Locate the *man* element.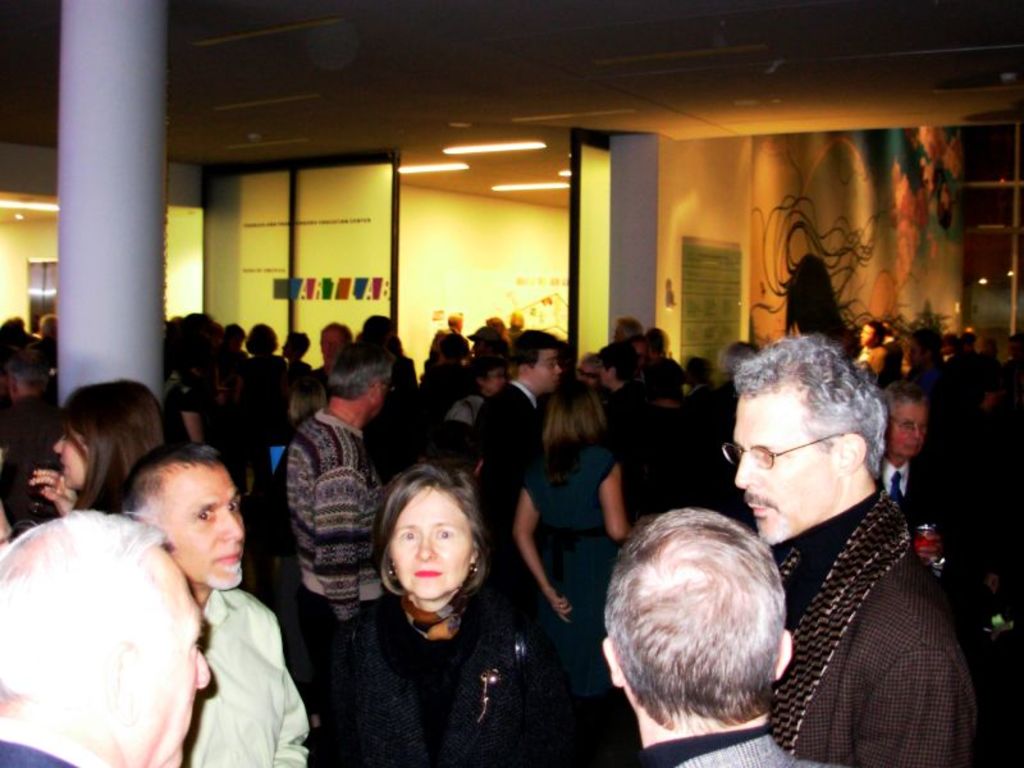
Element bbox: crop(0, 506, 212, 767).
